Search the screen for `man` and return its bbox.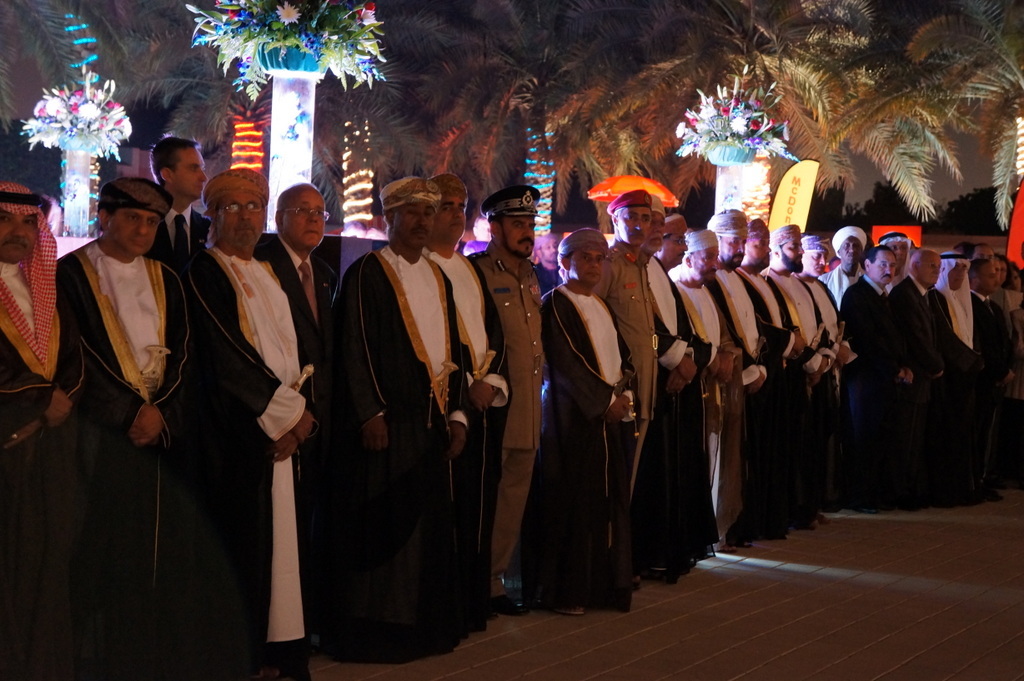
Found: x1=590, y1=186, x2=664, y2=497.
